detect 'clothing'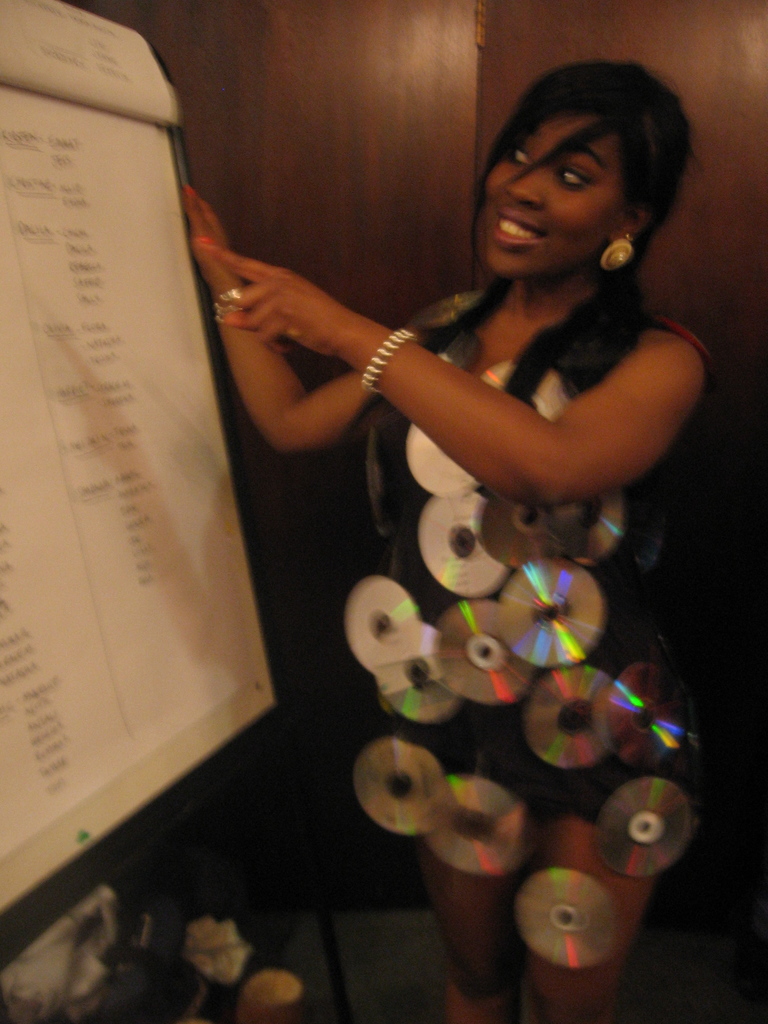
pyautogui.locateOnScreen(352, 291, 712, 864)
